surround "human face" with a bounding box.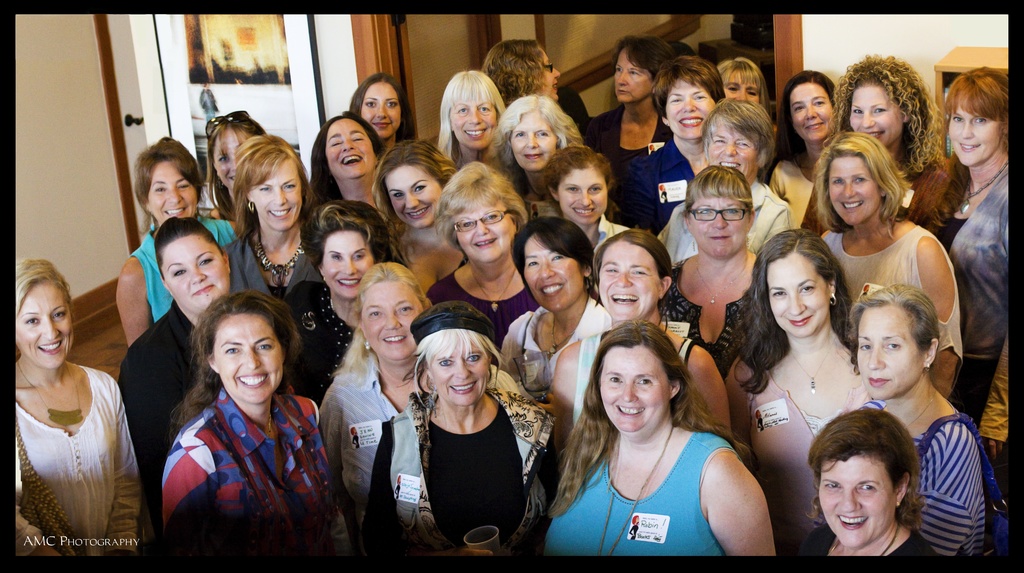
l=710, t=120, r=755, b=186.
